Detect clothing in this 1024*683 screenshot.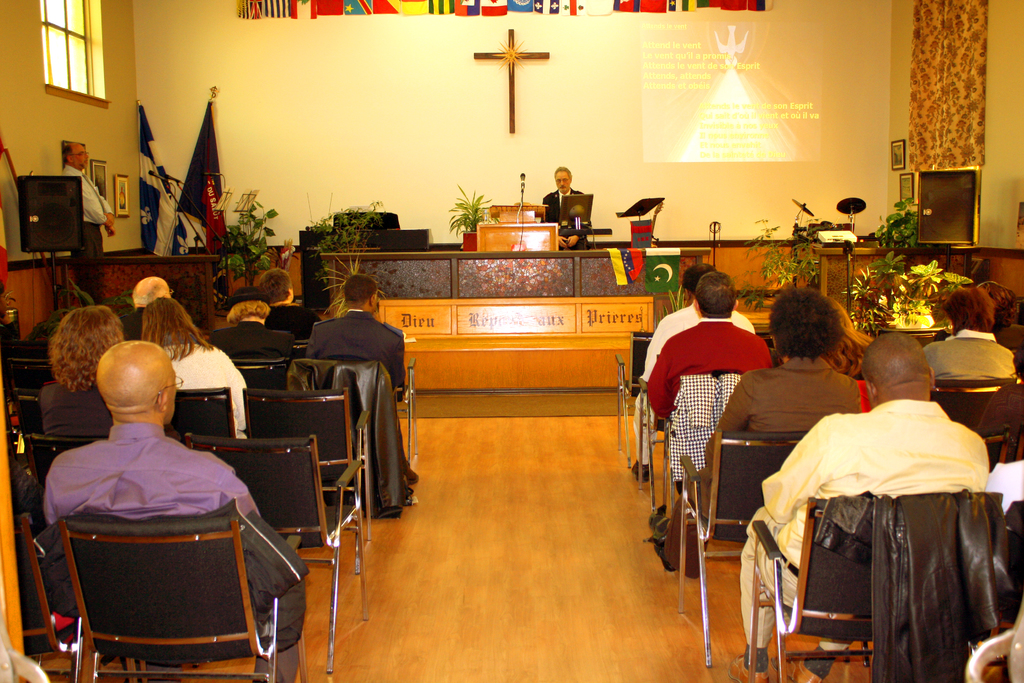
Detection: crop(924, 322, 1012, 388).
